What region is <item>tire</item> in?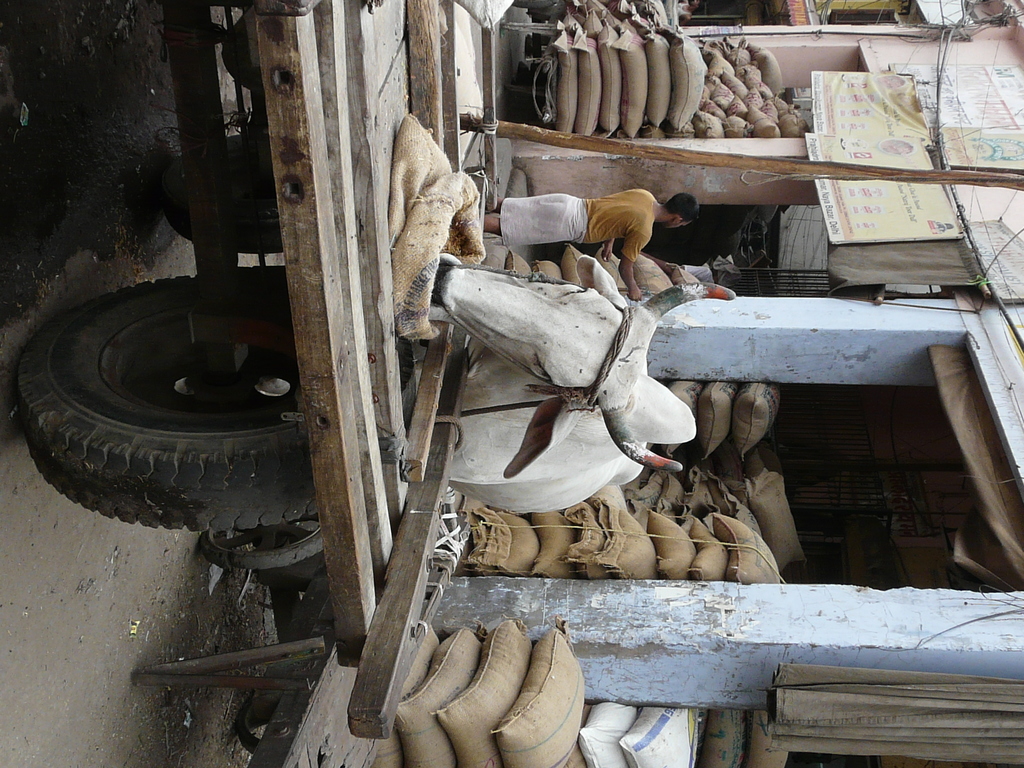
bbox(204, 531, 326, 566).
